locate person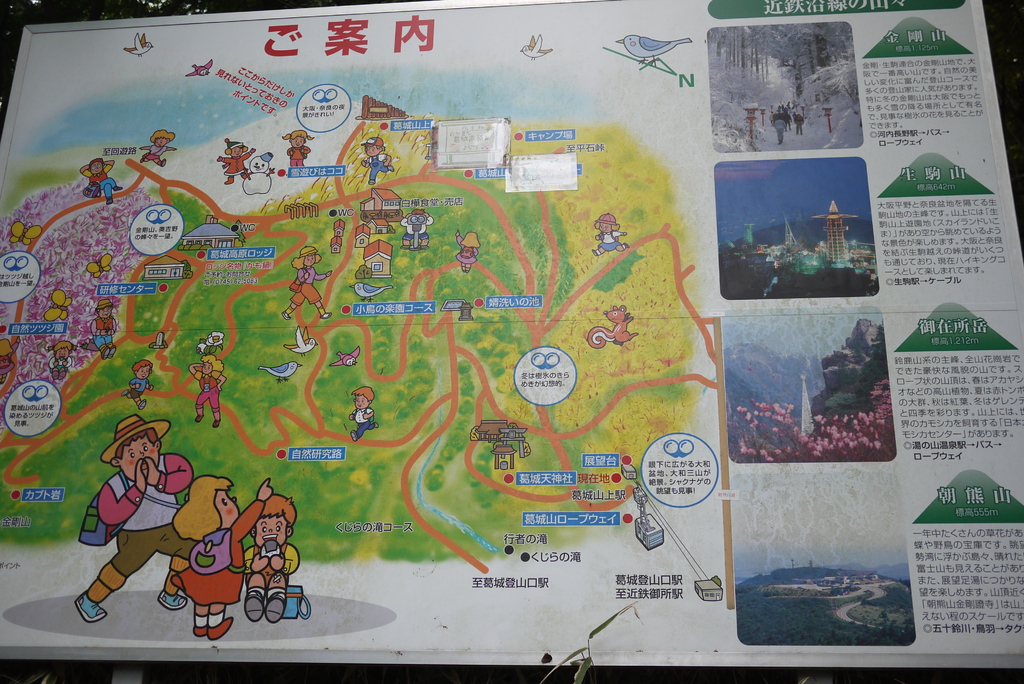
[x1=279, y1=242, x2=333, y2=323]
